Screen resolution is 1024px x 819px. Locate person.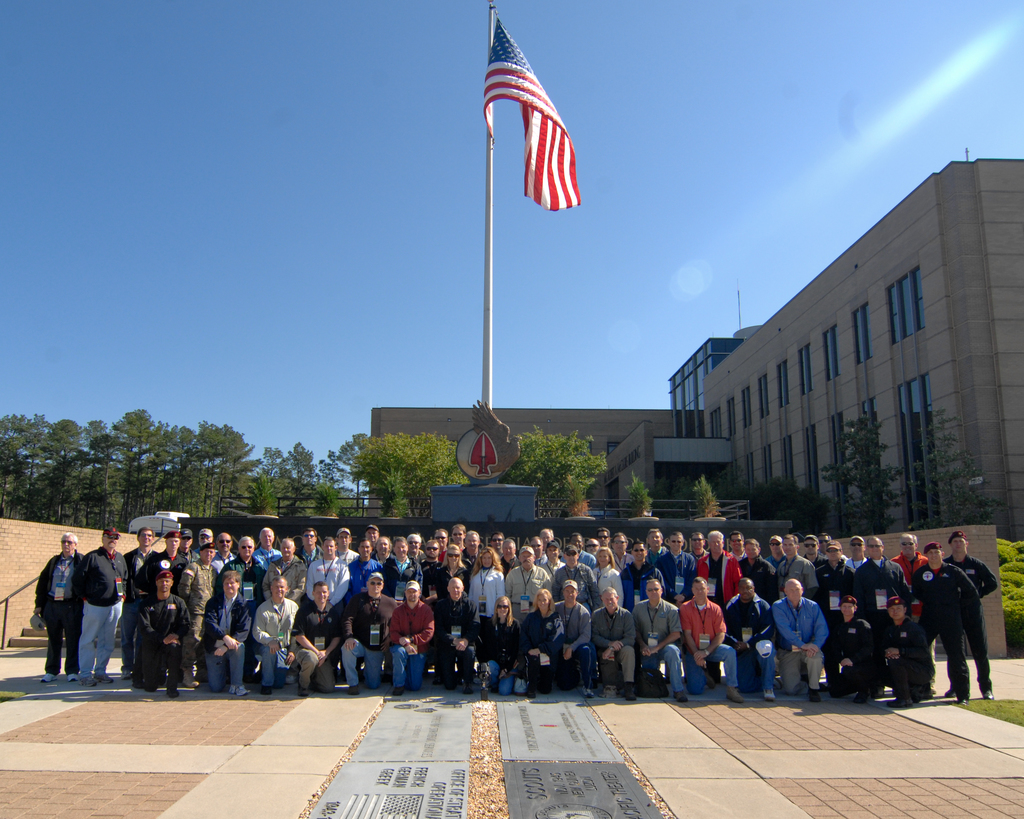
bbox=[28, 534, 81, 684].
